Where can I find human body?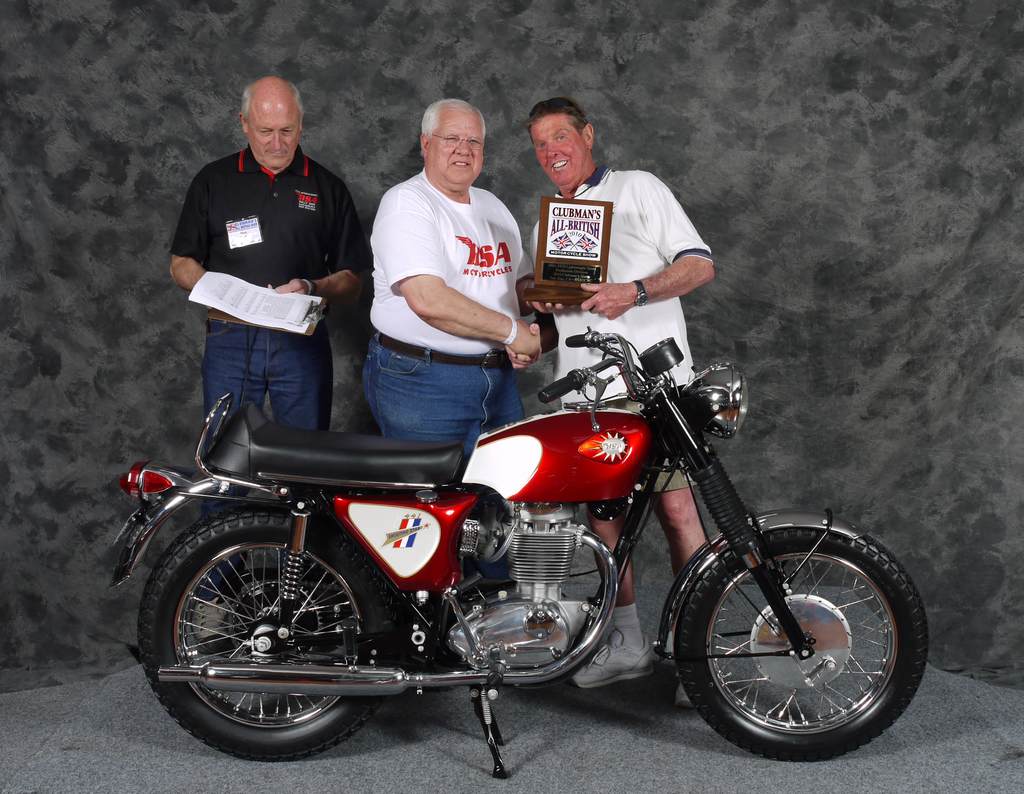
You can find it at (x1=523, y1=95, x2=723, y2=690).
